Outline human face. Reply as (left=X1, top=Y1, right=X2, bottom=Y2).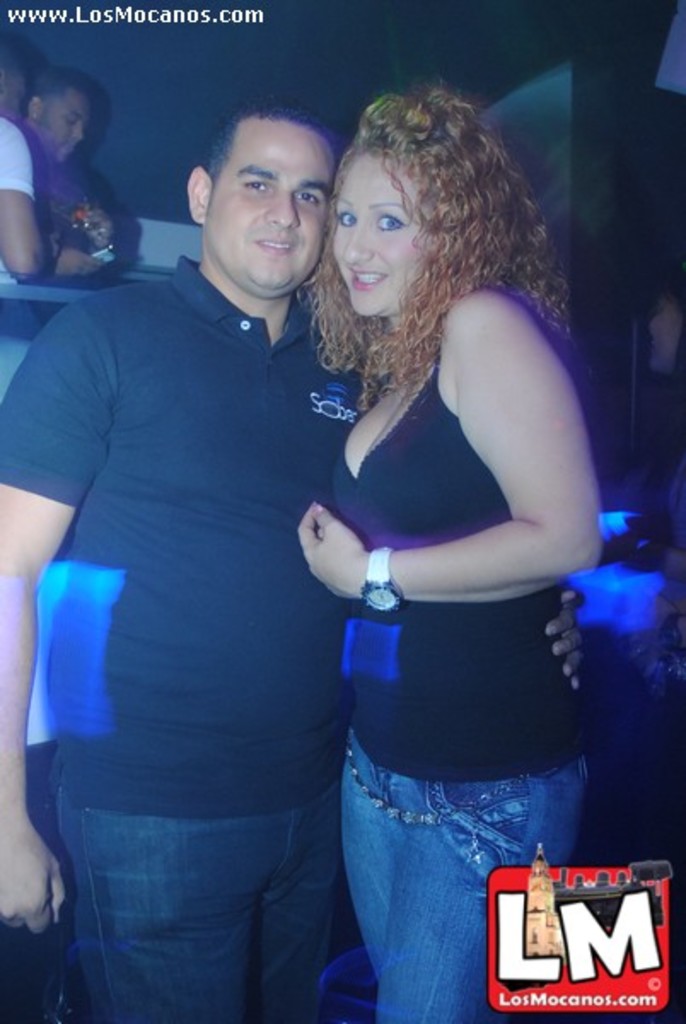
(left=206, top=114, right=338, bottom=295).
